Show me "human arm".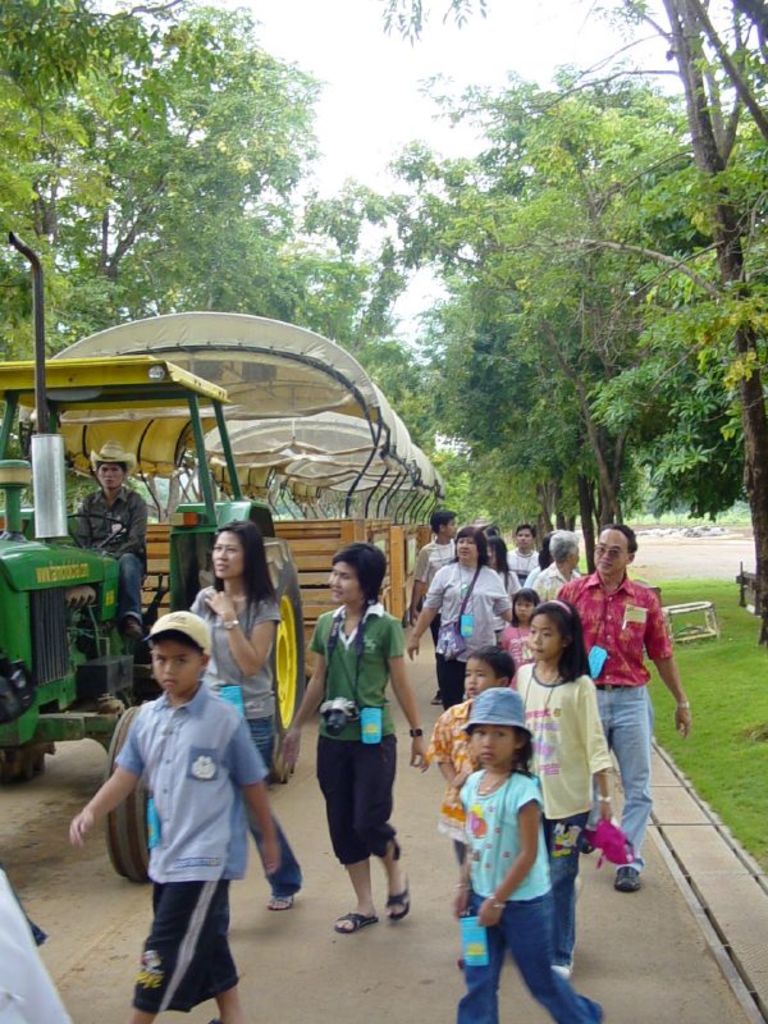
"human arm" is here: (left=644, top=582, right=692, bottom=740).
